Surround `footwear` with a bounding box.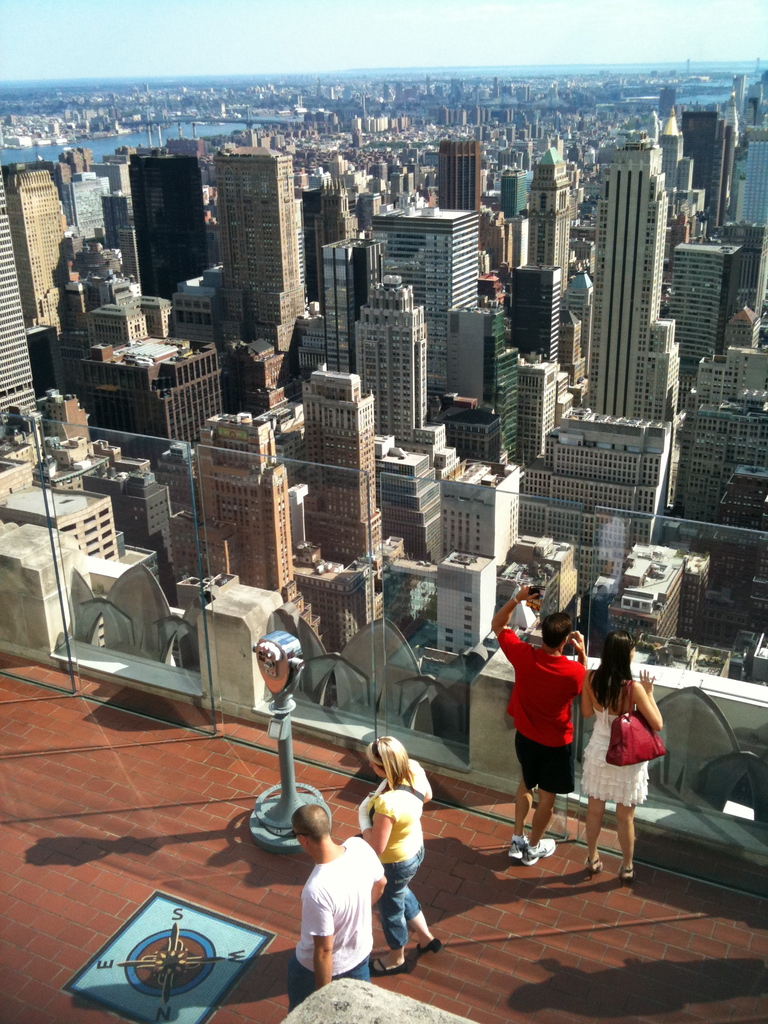
[x1=520, y1=840, x2=556, y2=868].
